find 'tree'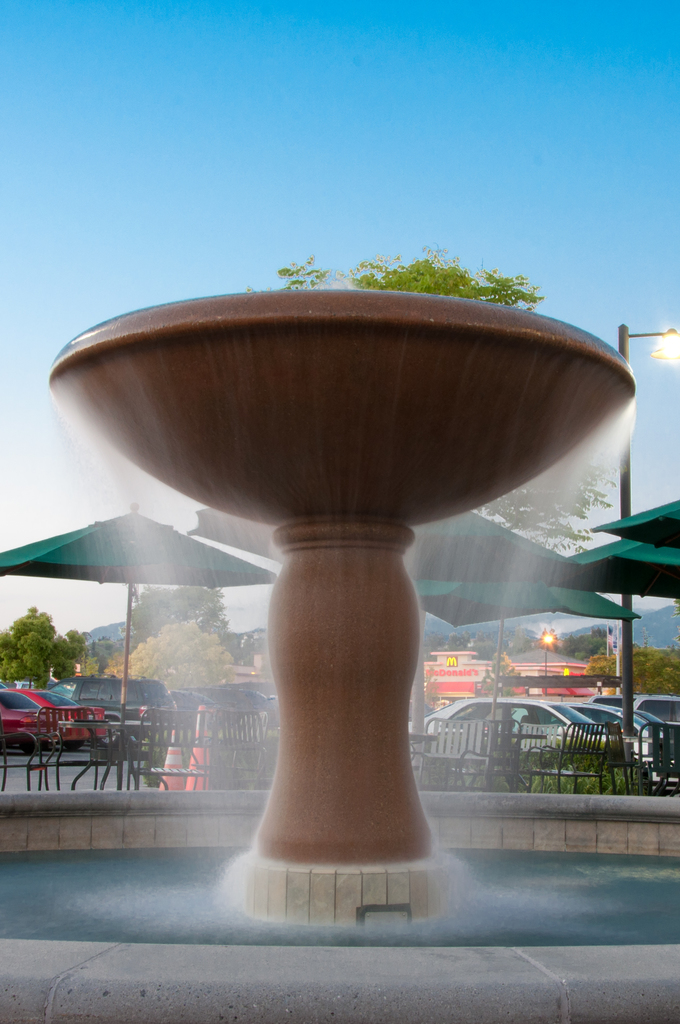
[left=107, top=620, right=238, bottom=687]
